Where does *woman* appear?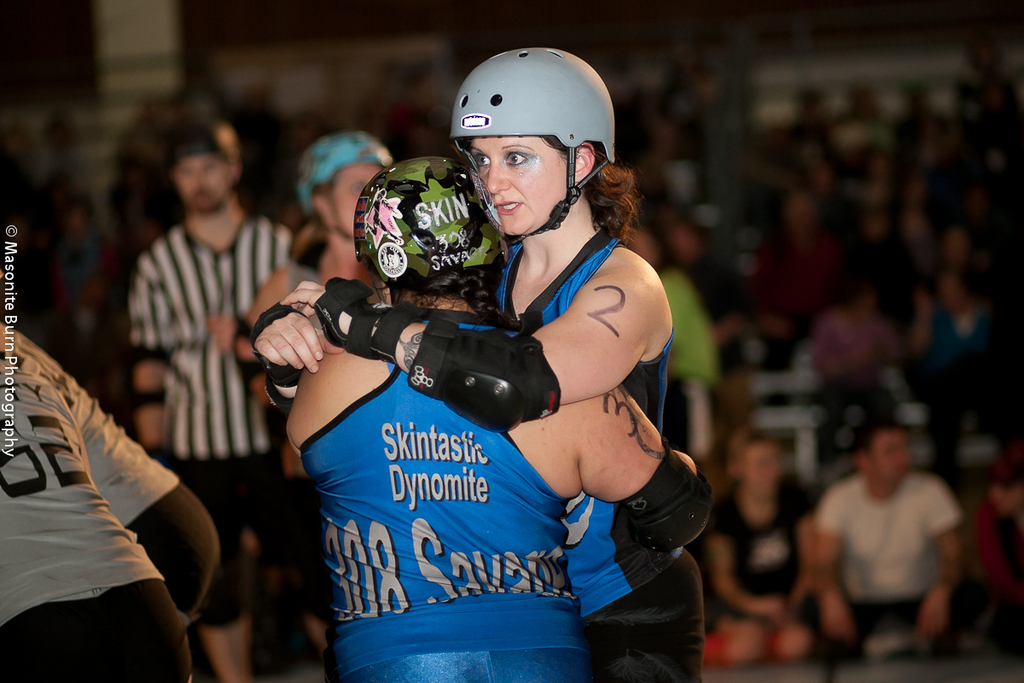
Appears at [691,427,819,667].
